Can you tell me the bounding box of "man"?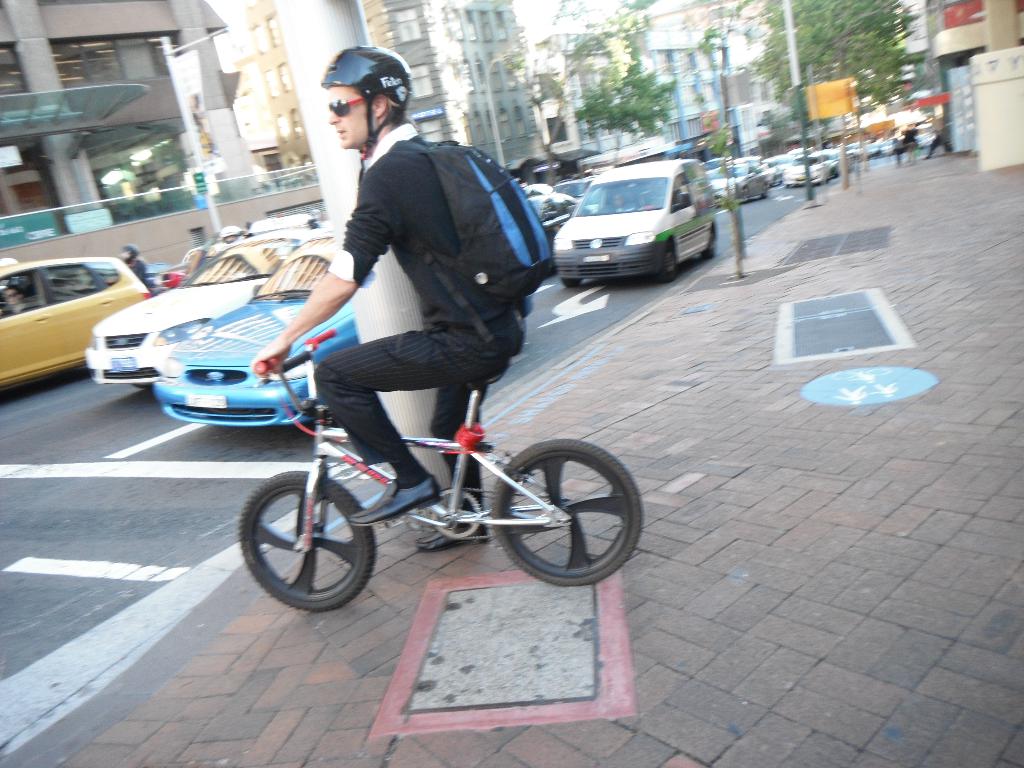
(left=0, top=285, right=41, bottom=316).
